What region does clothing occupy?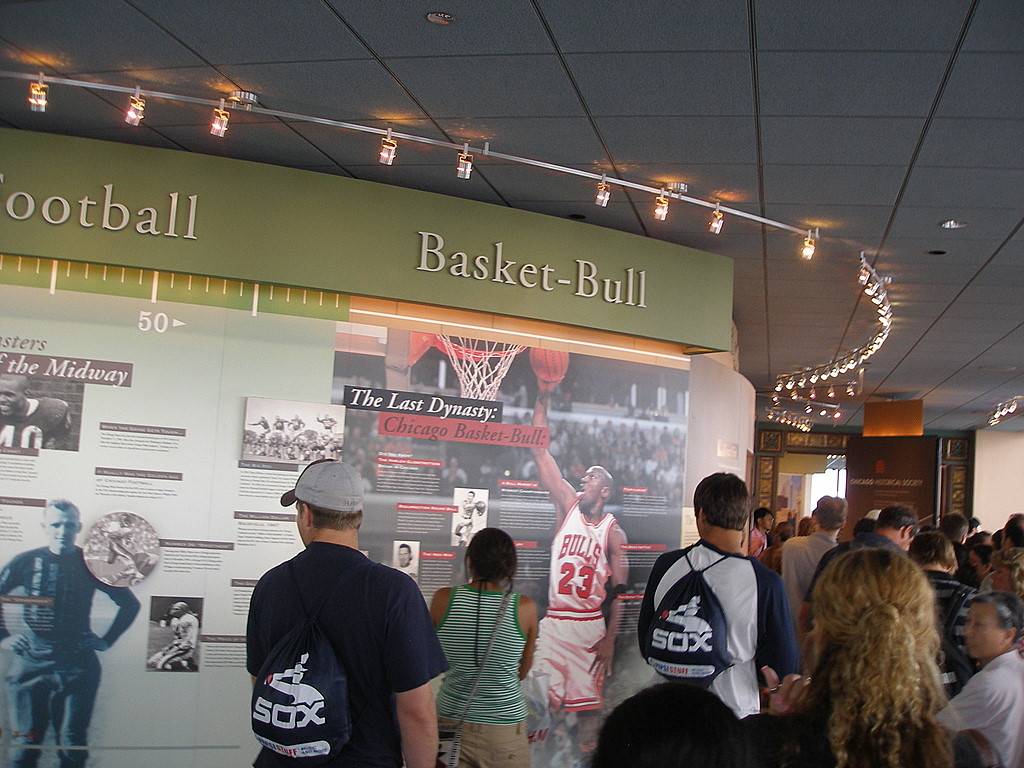
952,540,984,589.
